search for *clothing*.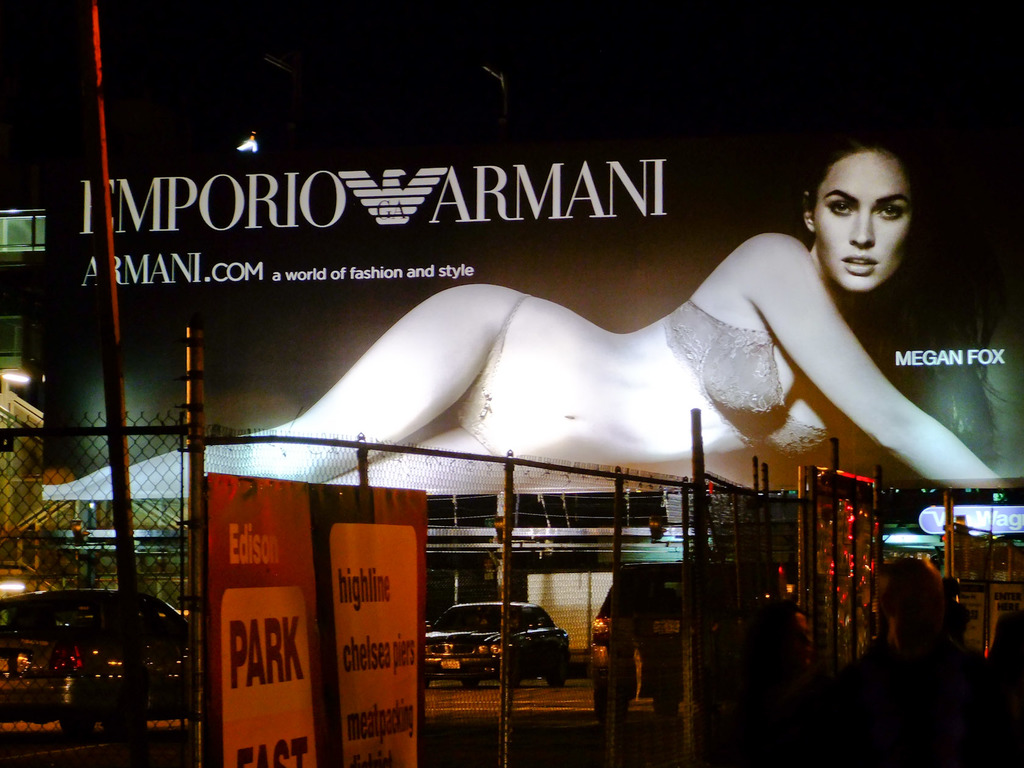
Found at <box>661,297,838,465</box>.
